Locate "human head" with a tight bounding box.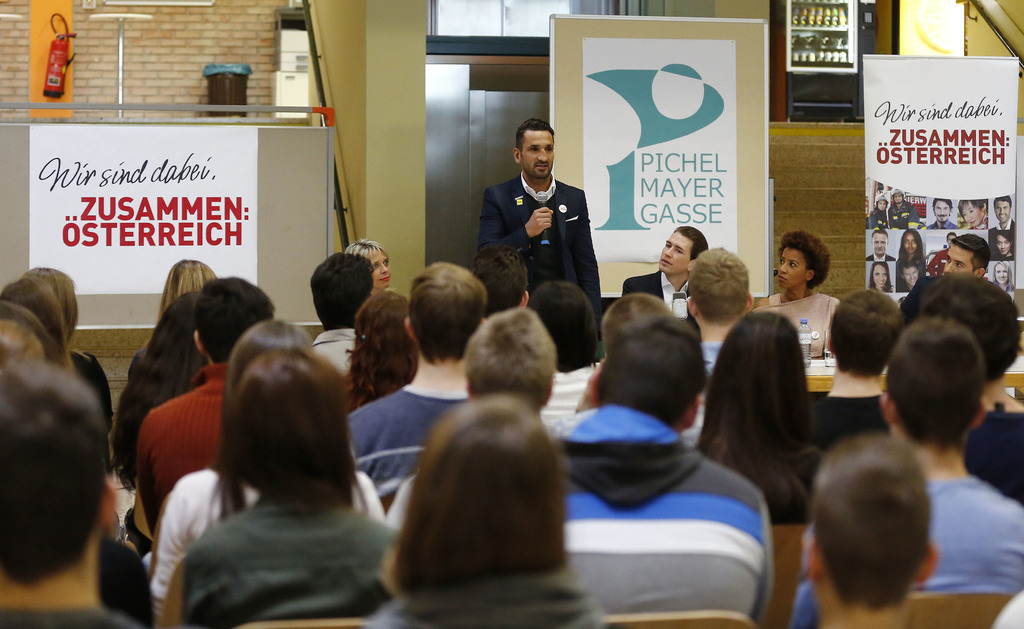
<box>24,264,79,341</box>.
